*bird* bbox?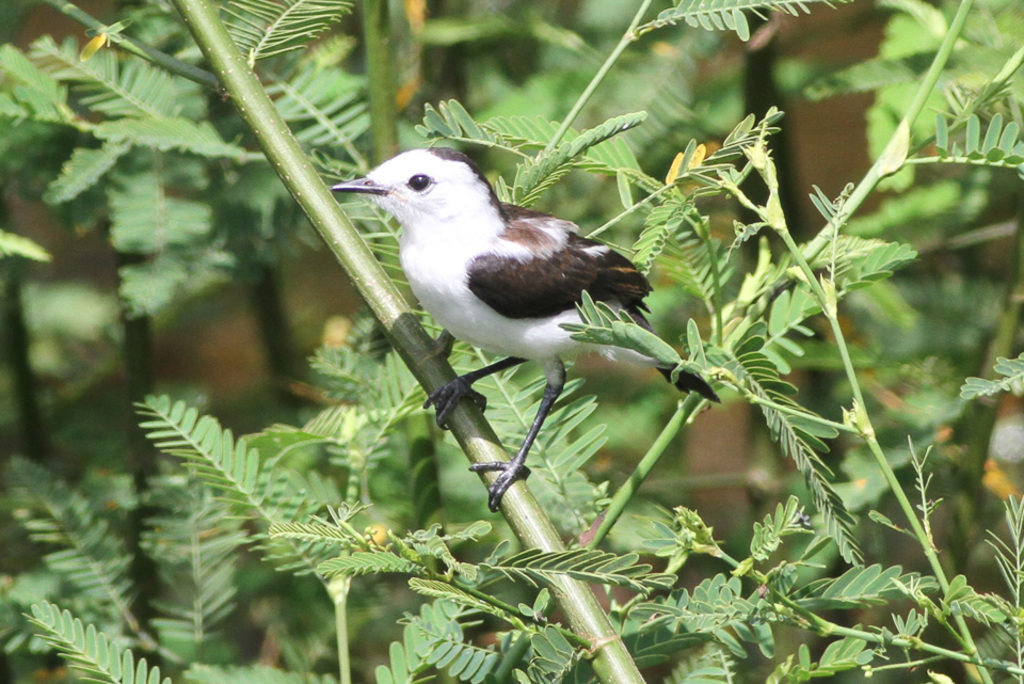
detection(349, 144, 662, 472)
